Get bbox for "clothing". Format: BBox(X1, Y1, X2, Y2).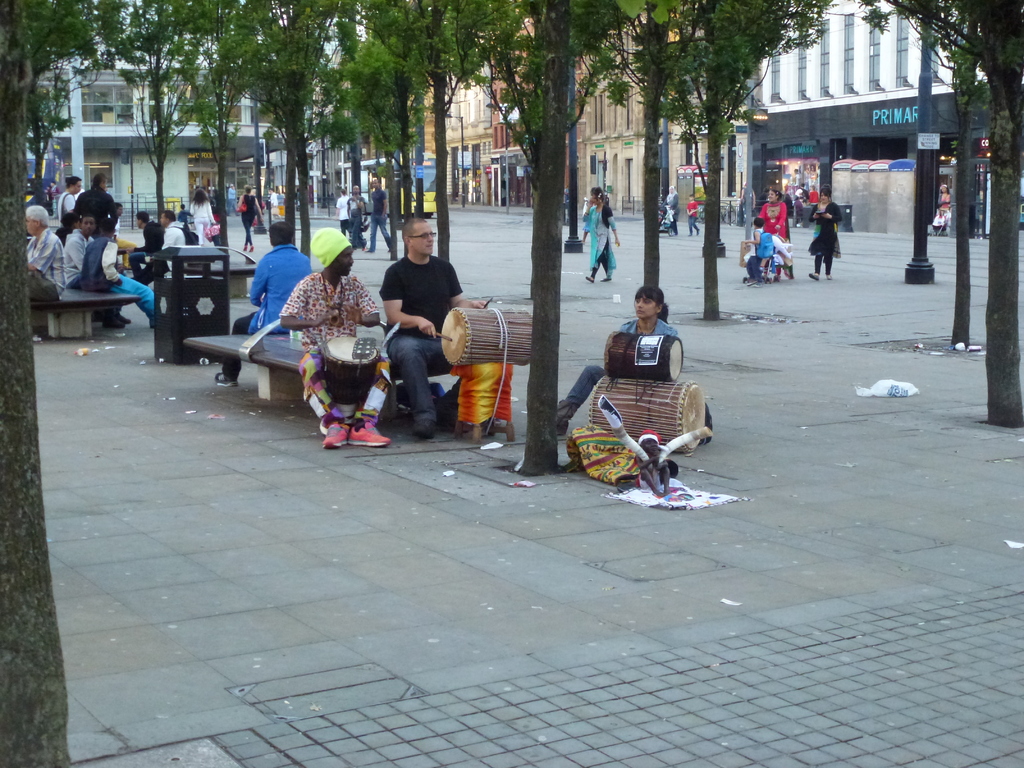
BBox(280, 266, 380, 424).
